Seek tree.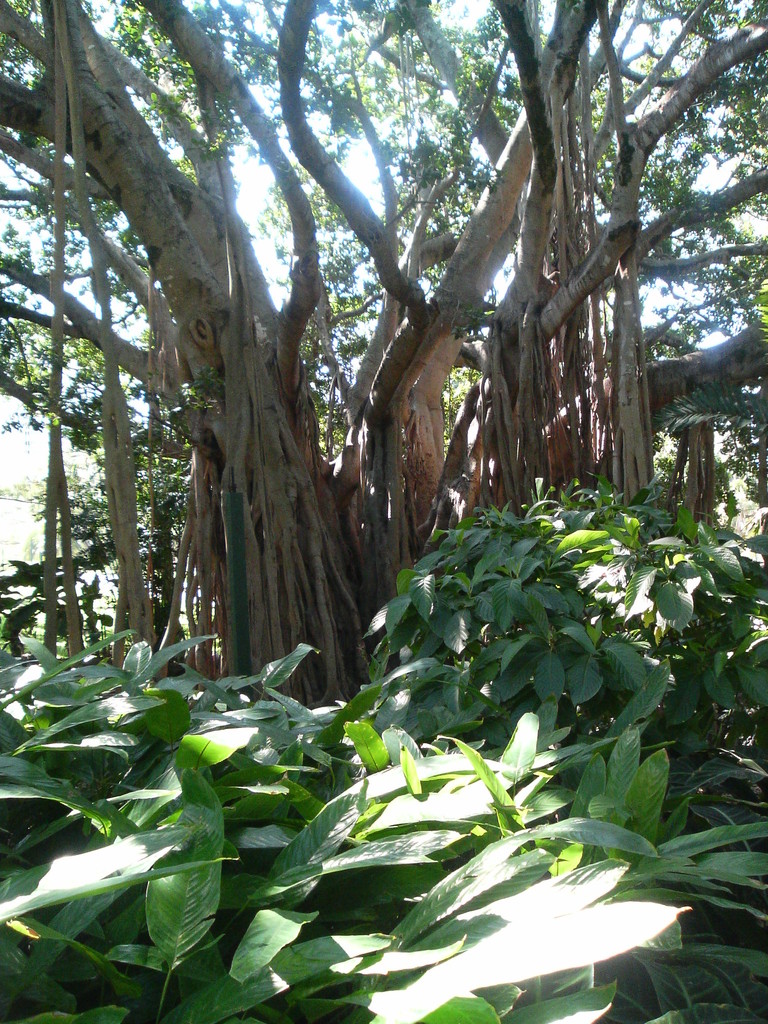
region(0, 0, 767, 730).
